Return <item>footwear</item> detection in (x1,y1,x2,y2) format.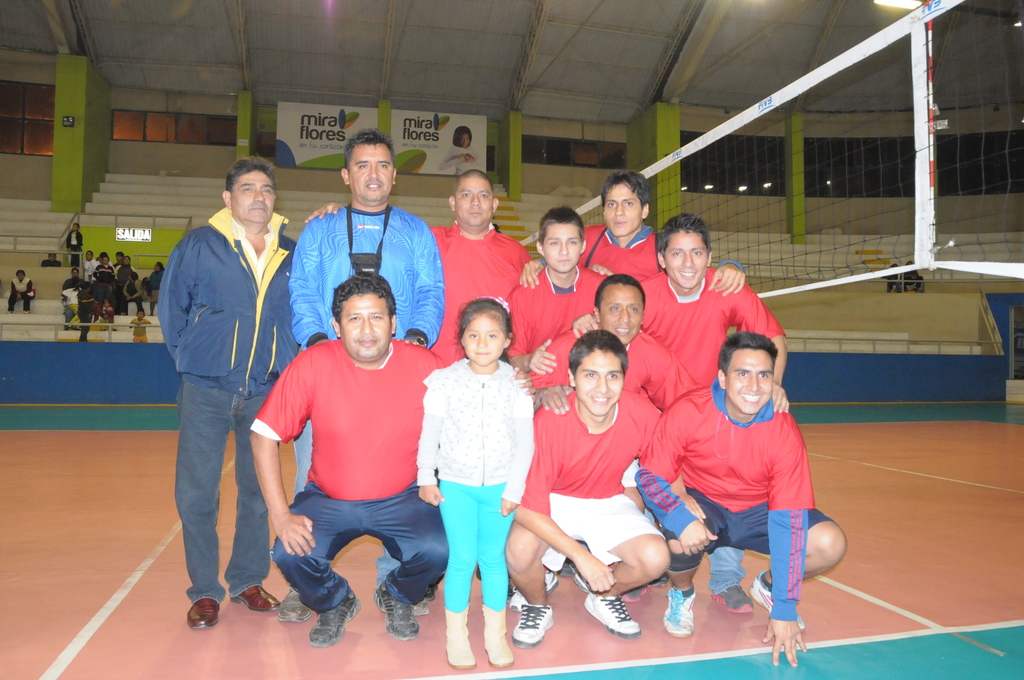
(665,588,698,639).
